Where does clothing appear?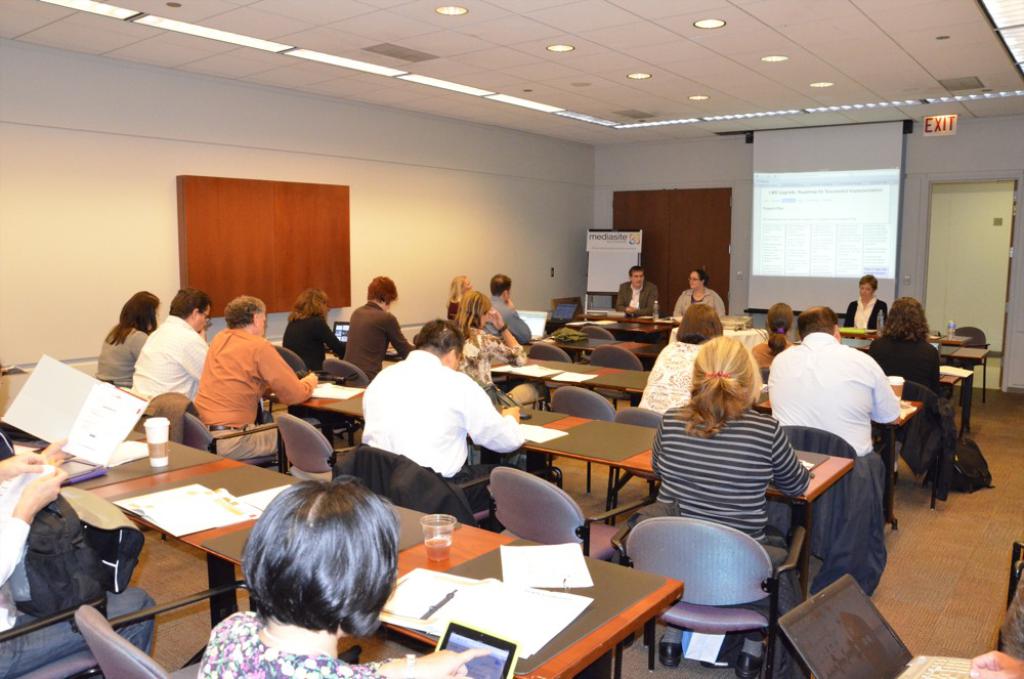
Appears at BBox(872, 335, 940, 396).
